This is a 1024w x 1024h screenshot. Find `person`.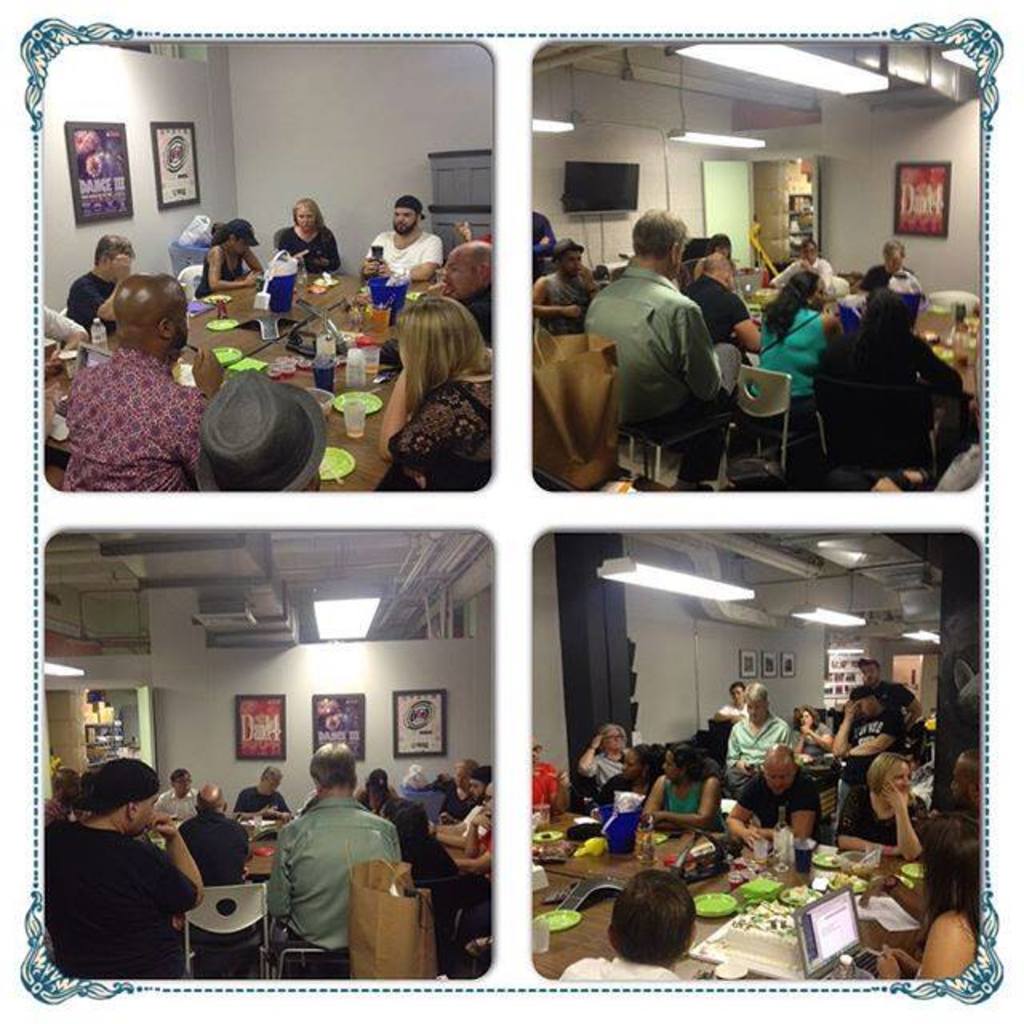
Bounding box: pyautogui.locateOnScreen(416, 234, 498, 346).
